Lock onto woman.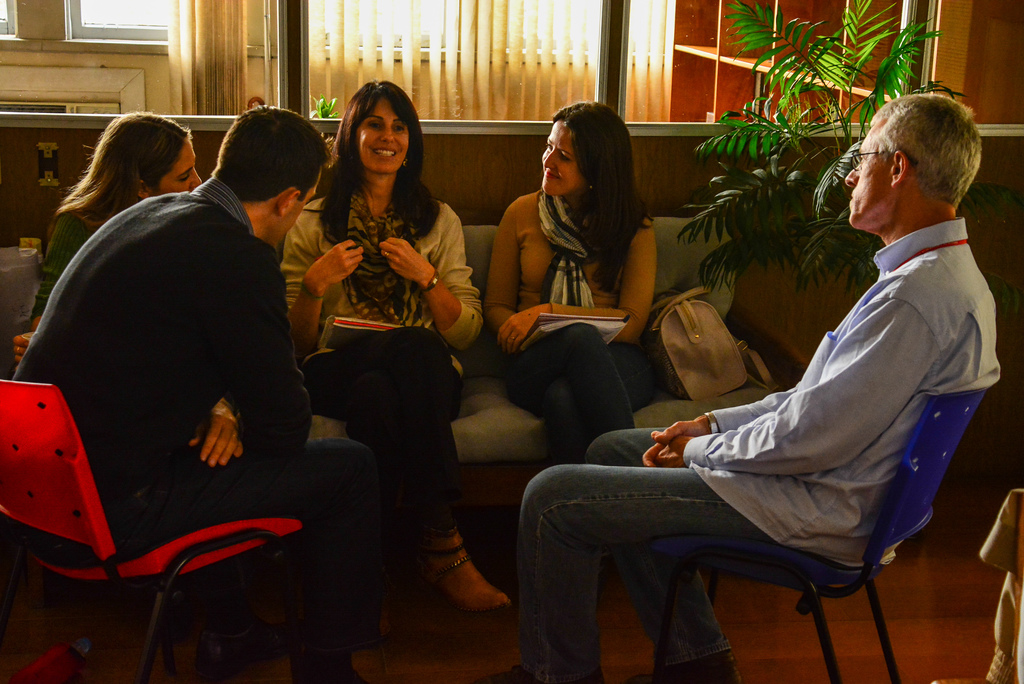
Locked: box=[282, 77, 487, 616].
